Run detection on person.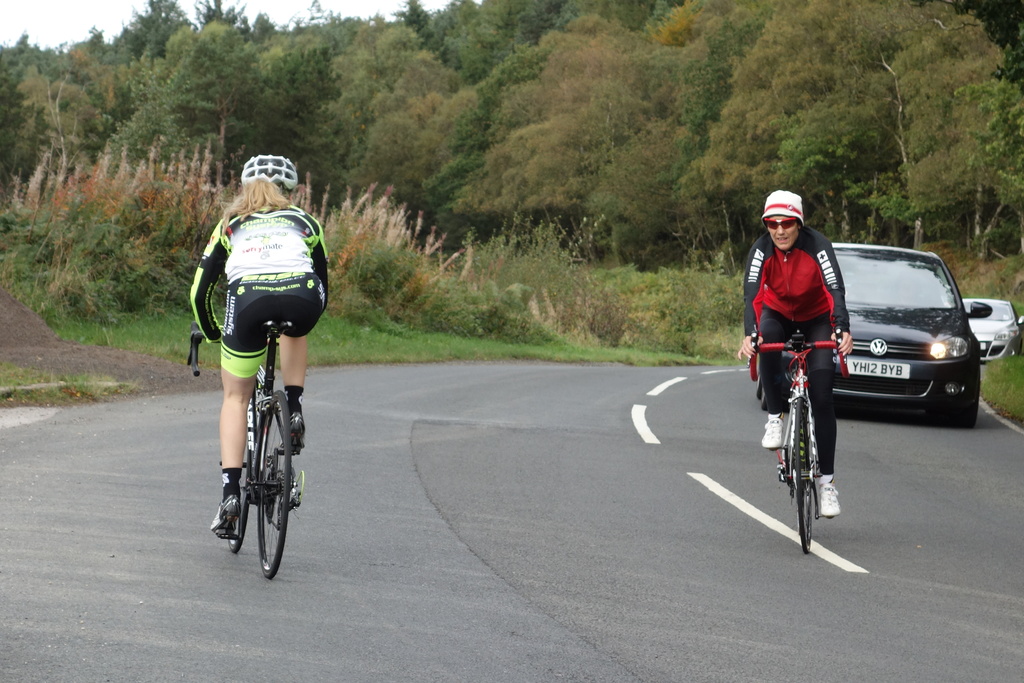
Result: x1=188, y1=154, x2=331, y2=534.
